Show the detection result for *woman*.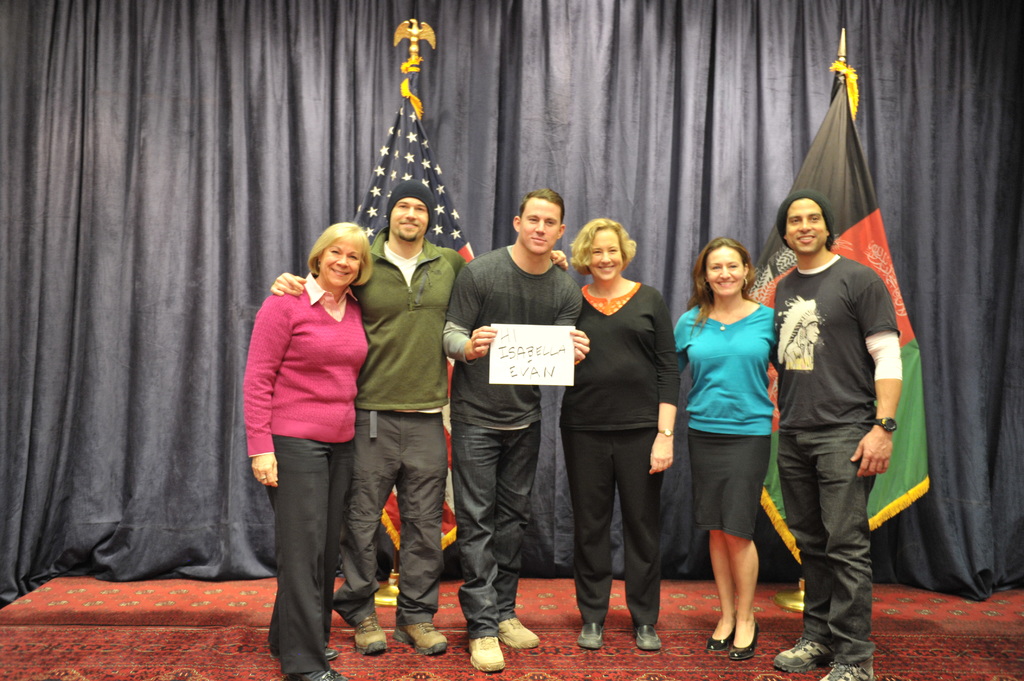
x1=557 y1=217 x2=682 y2=651.
